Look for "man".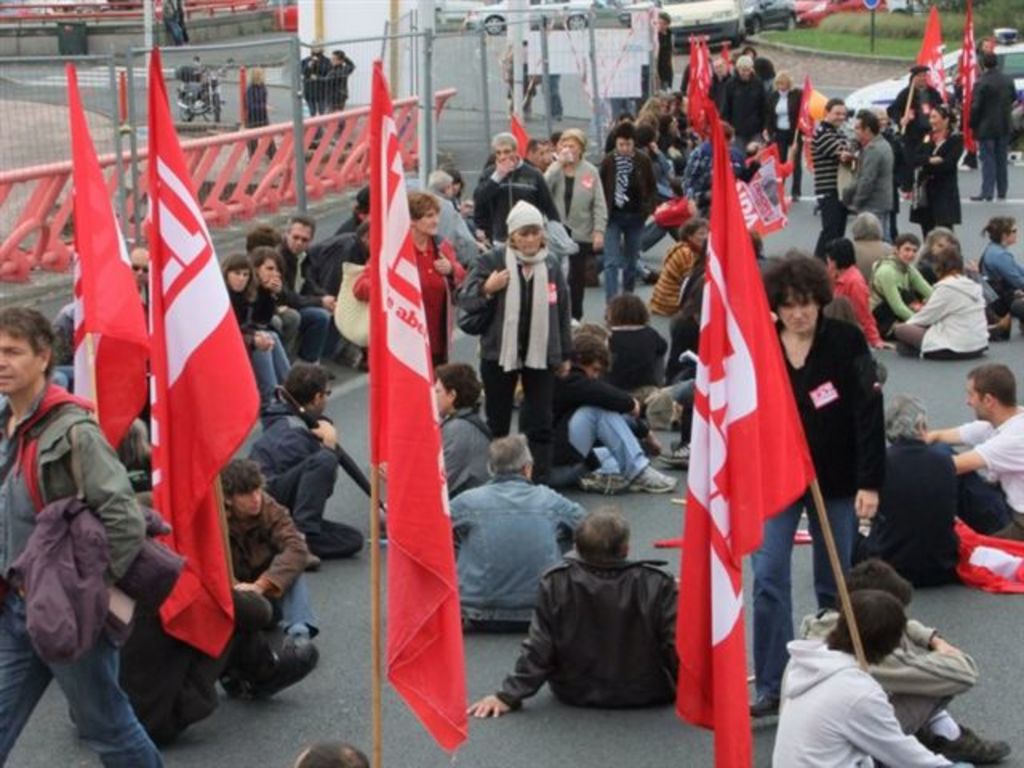
Found: [x1=299, y1=221, x2=376, y2=301].
